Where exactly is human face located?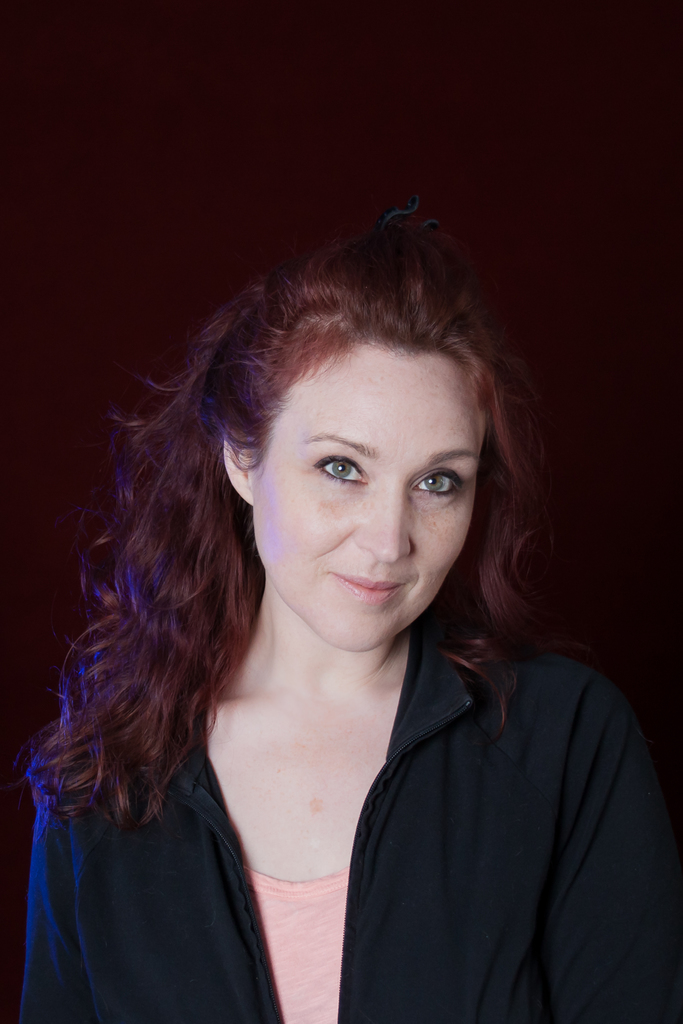
Its bounding box is x1=241 y1=347 x2=484 y2=655.
